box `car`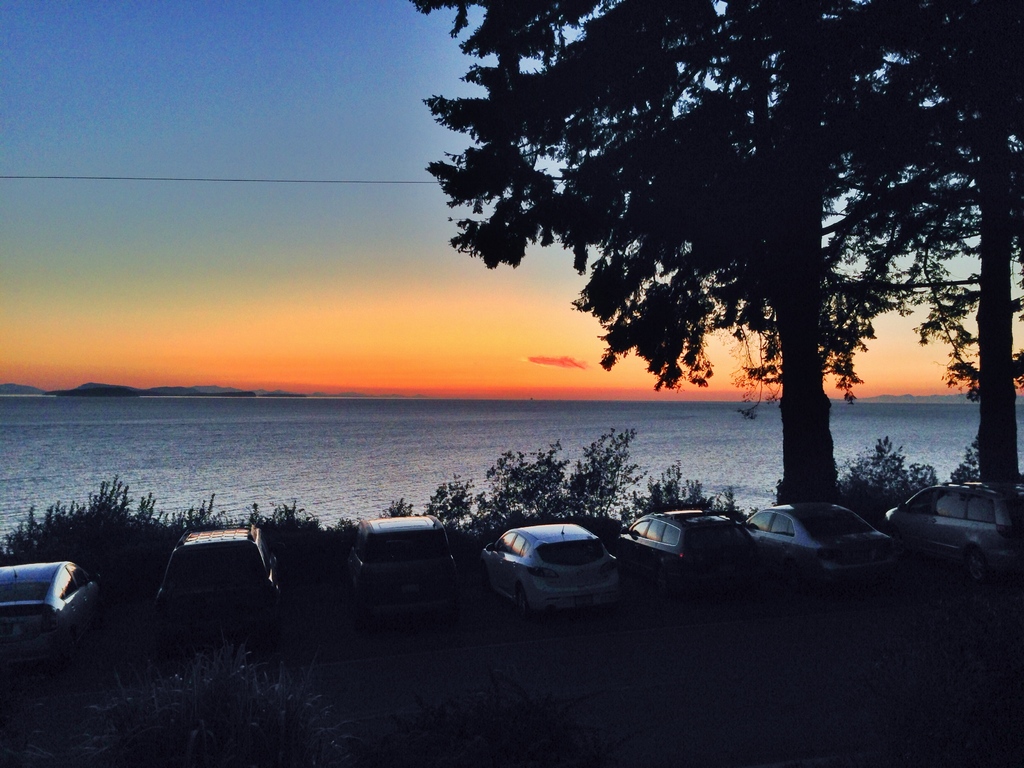
x1=344 y1=516 x2=463 y2=620
